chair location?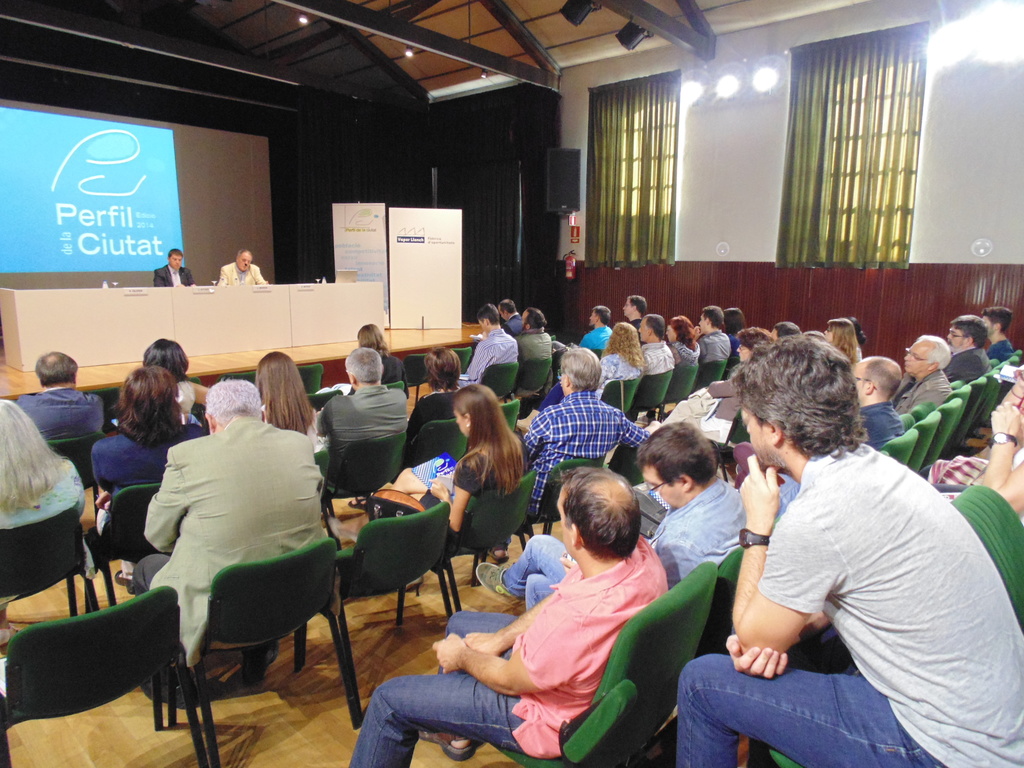
x1=627 y1=372 x2=675 y2=425
